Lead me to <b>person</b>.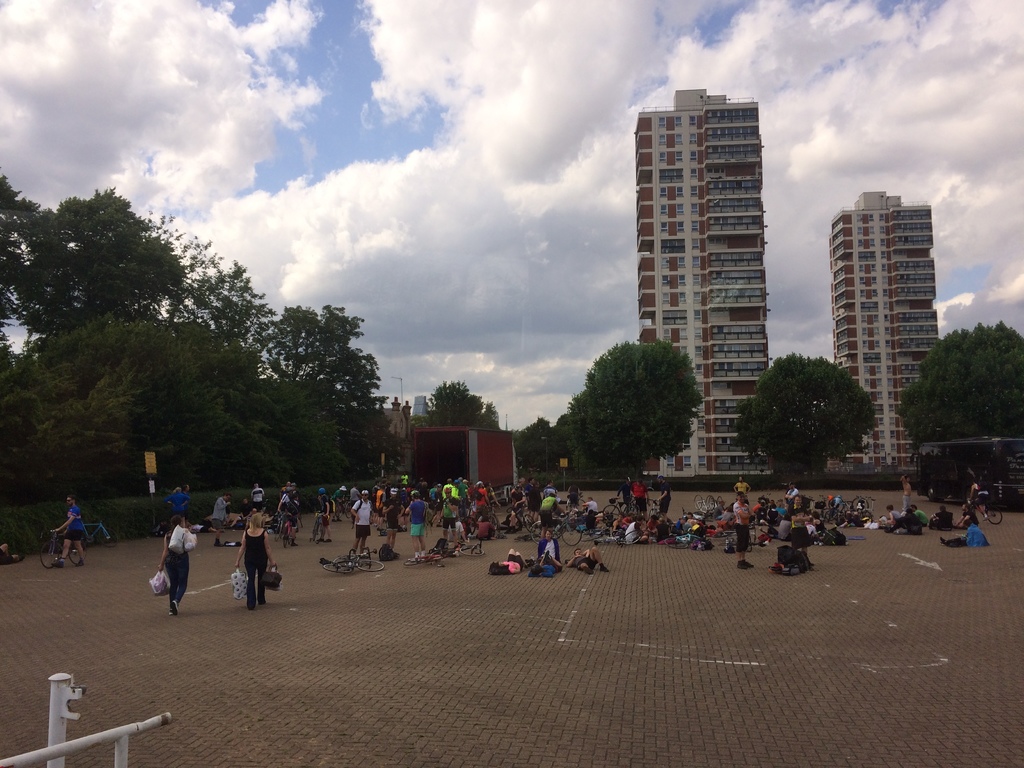
Lead to [left=349, top=486, right=372, bottom=550].
